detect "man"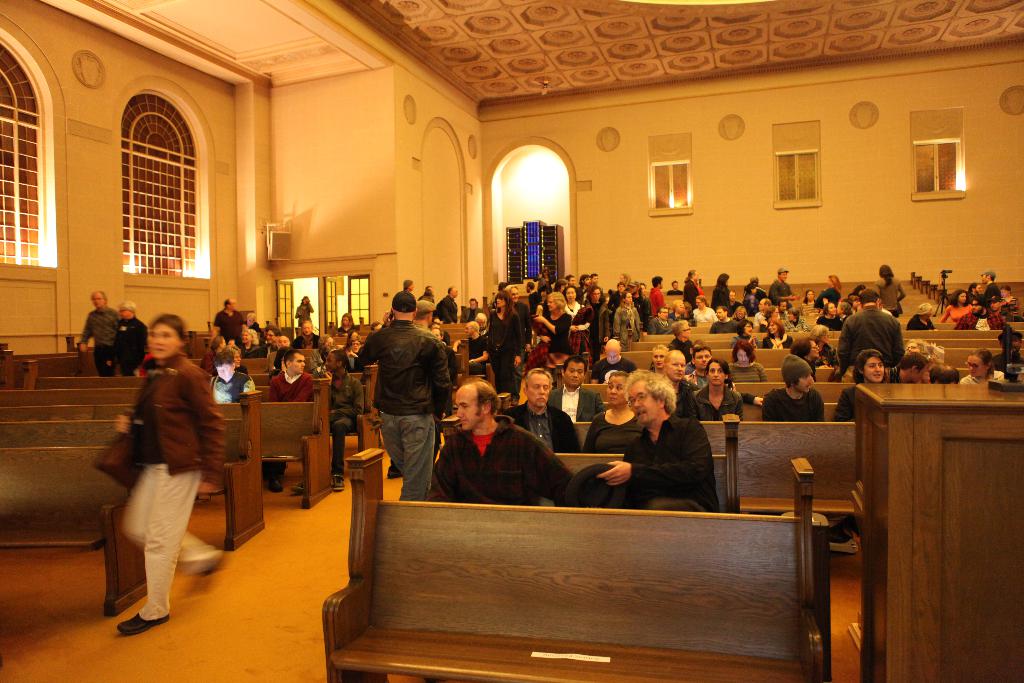
l=401, t=278, r=415, b=291
